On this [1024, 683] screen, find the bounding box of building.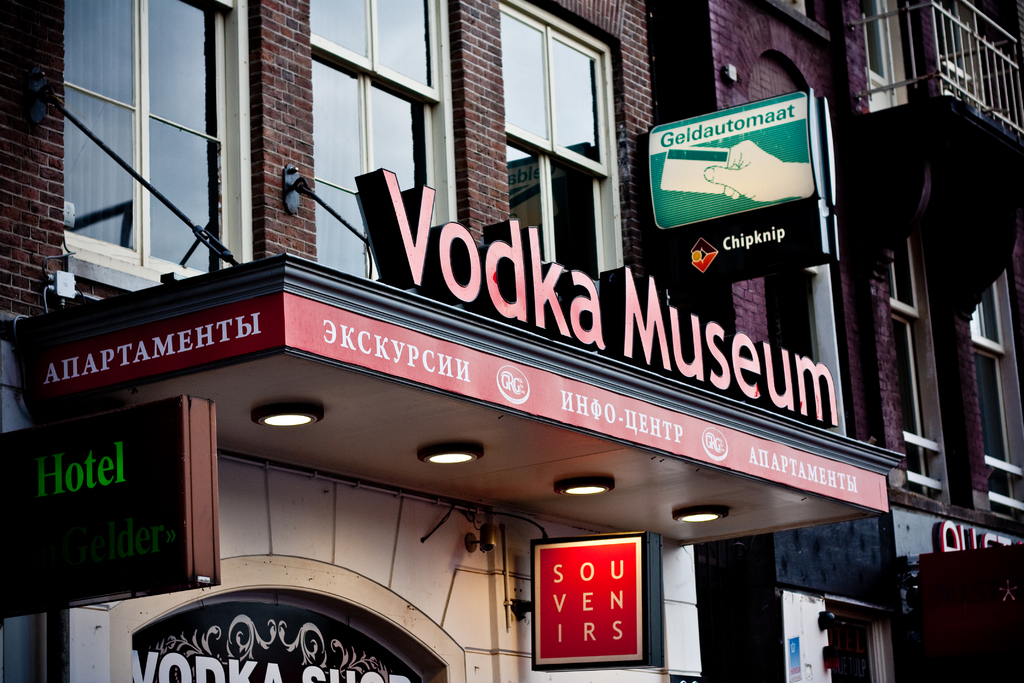
Bounding box: 0:0:904:682.
